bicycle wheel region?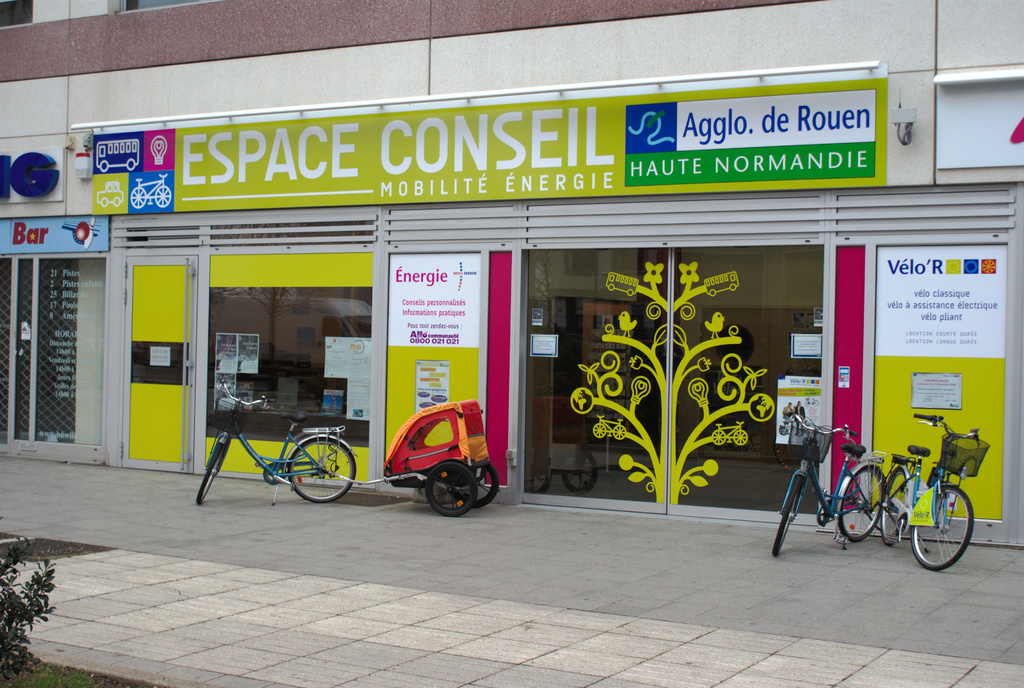
286,434,356,504
